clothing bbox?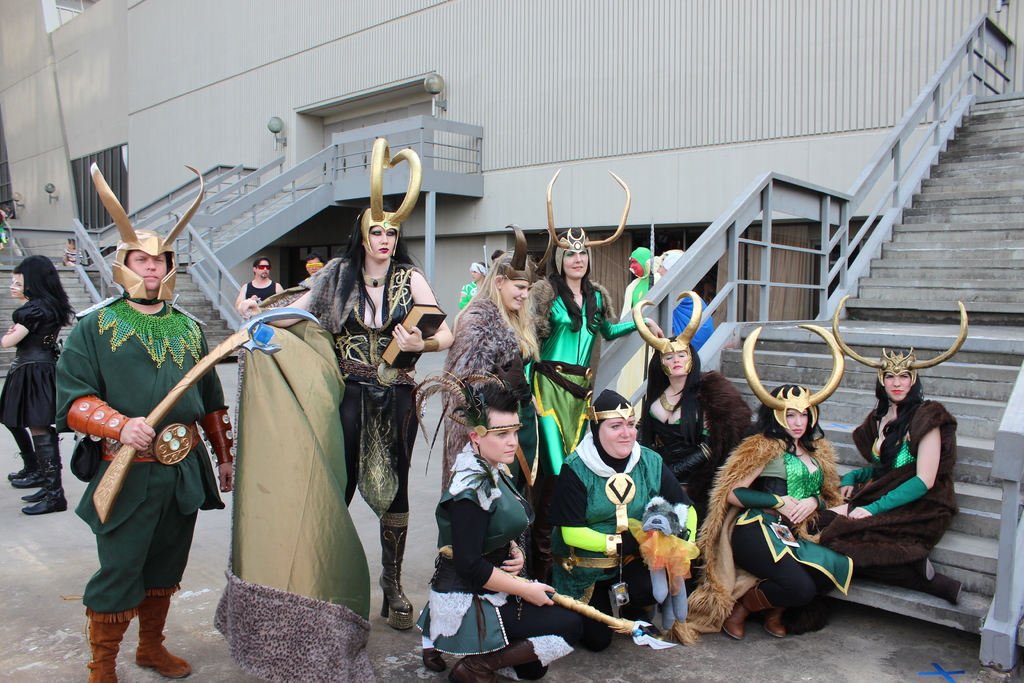
[244, 276, 281, 297]
